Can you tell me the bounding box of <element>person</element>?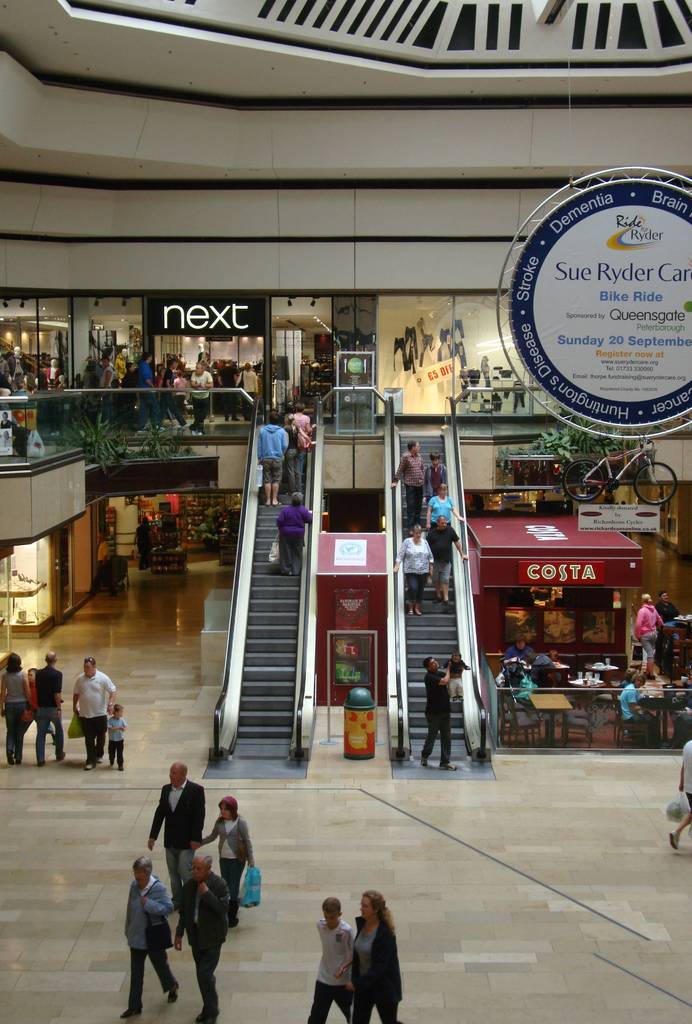
locate(399, 527, 426, 611).
